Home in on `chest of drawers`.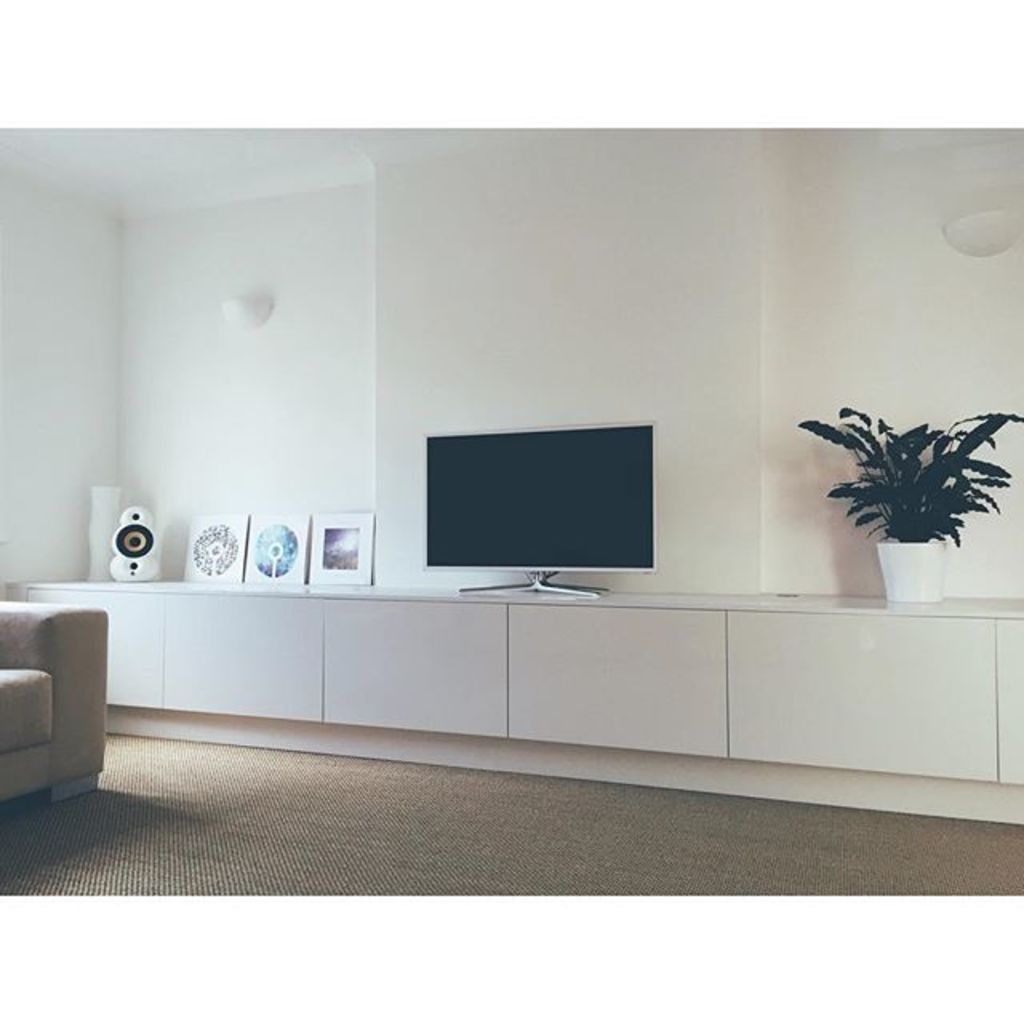
Homed in at left=5, top=576, right=1021, bottom=826.
